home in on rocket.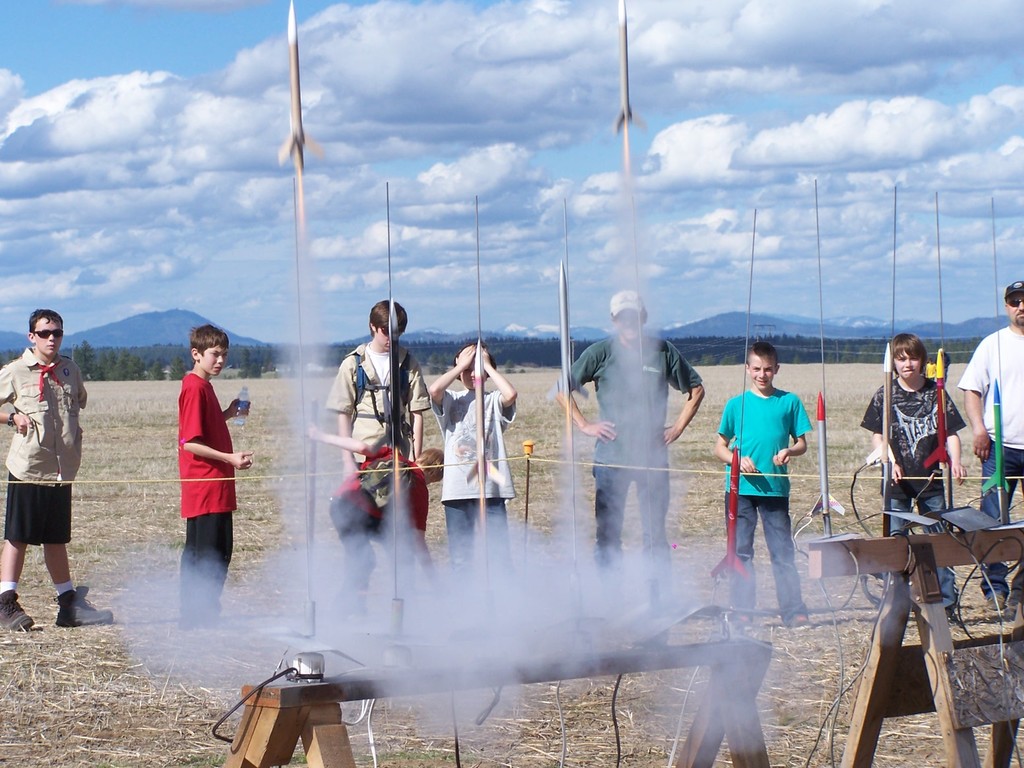
Homed in at crop(982, 378, 1009, 495).
